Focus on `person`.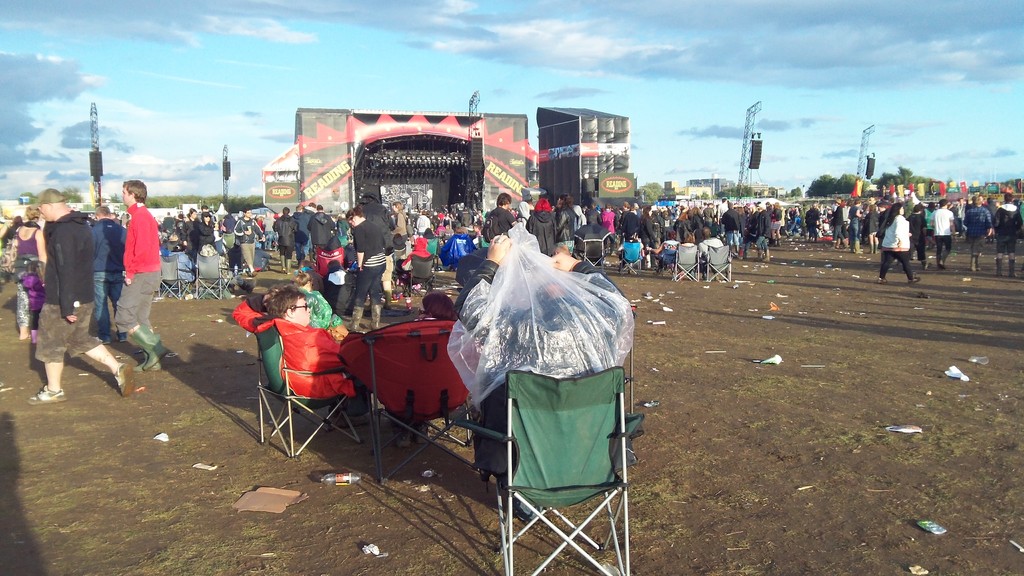
Focused at <region>929, 200, 957, 267</region>.
